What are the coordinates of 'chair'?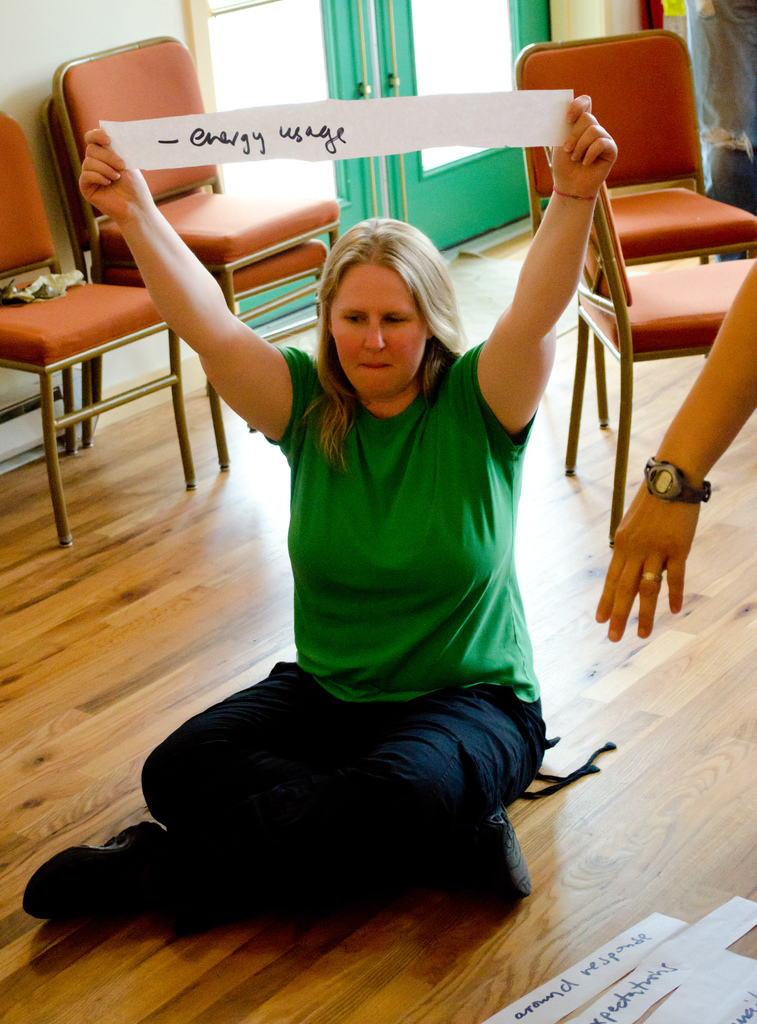
bbox(544, 142, 756, 547).
